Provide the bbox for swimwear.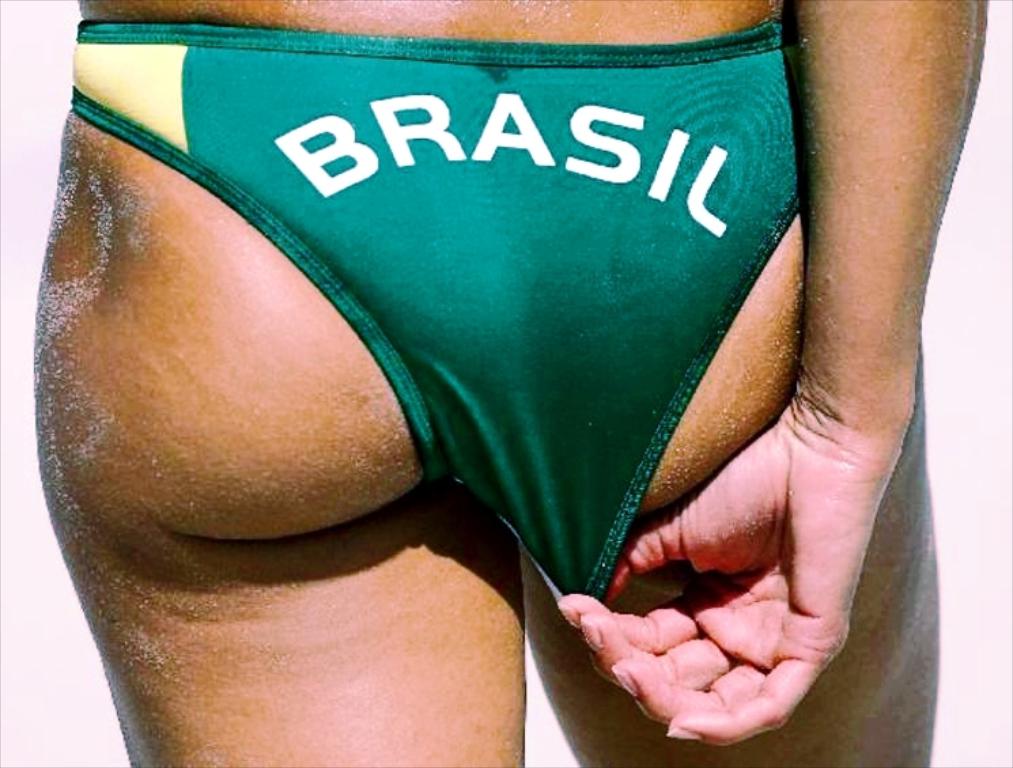
detection(61, 0, 855, 620).
